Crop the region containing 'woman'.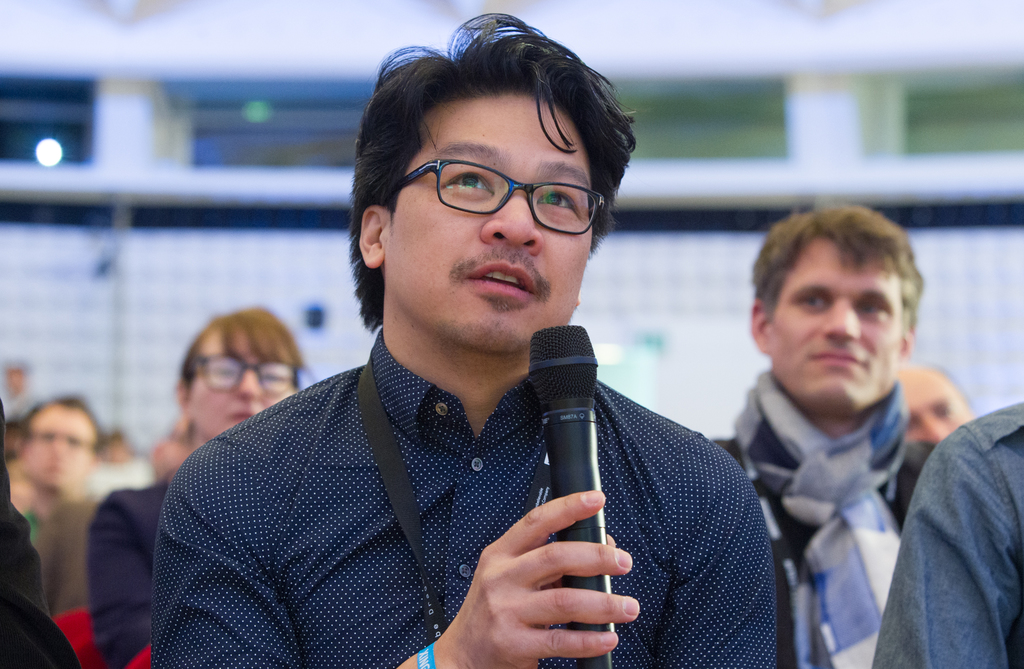
Crop region: box=[86, 297, 314, 668].
